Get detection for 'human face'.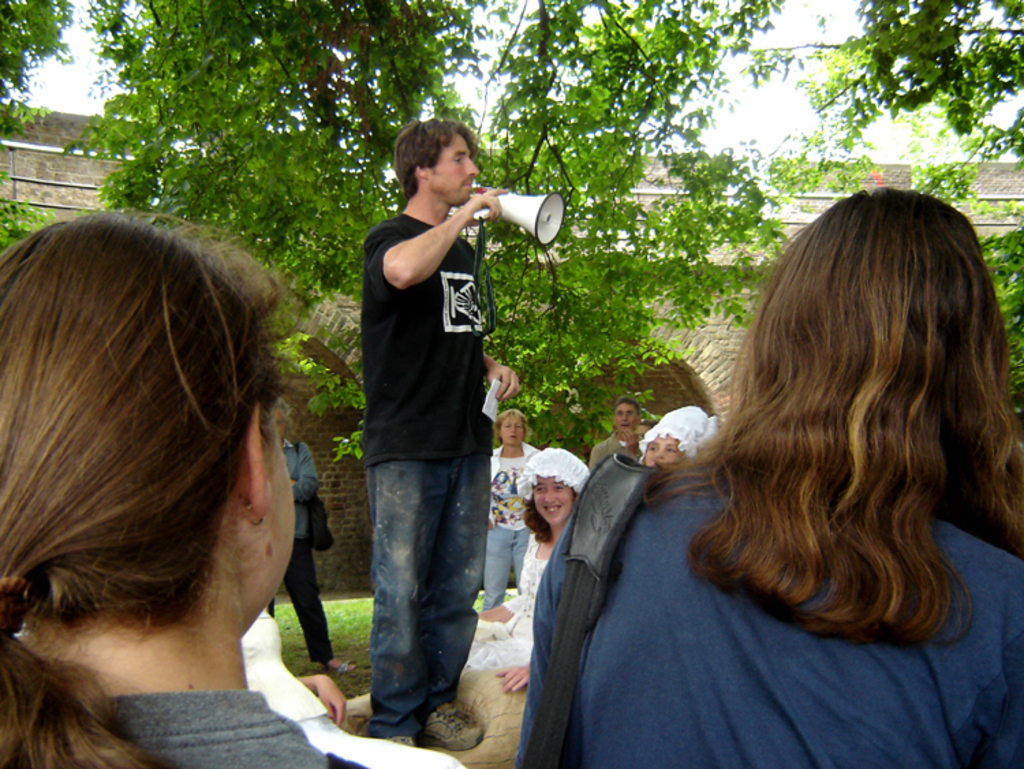
Detection: (500,410,526,444).
